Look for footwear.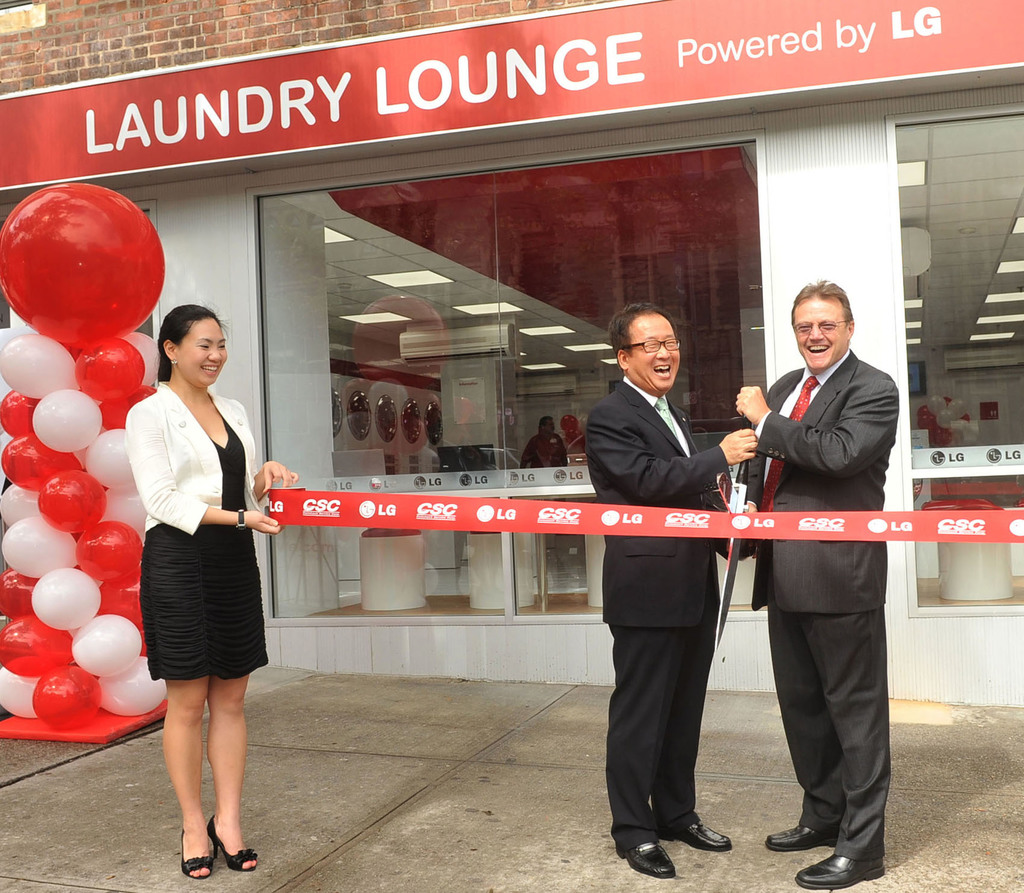
Found: 659 823 735 855.
